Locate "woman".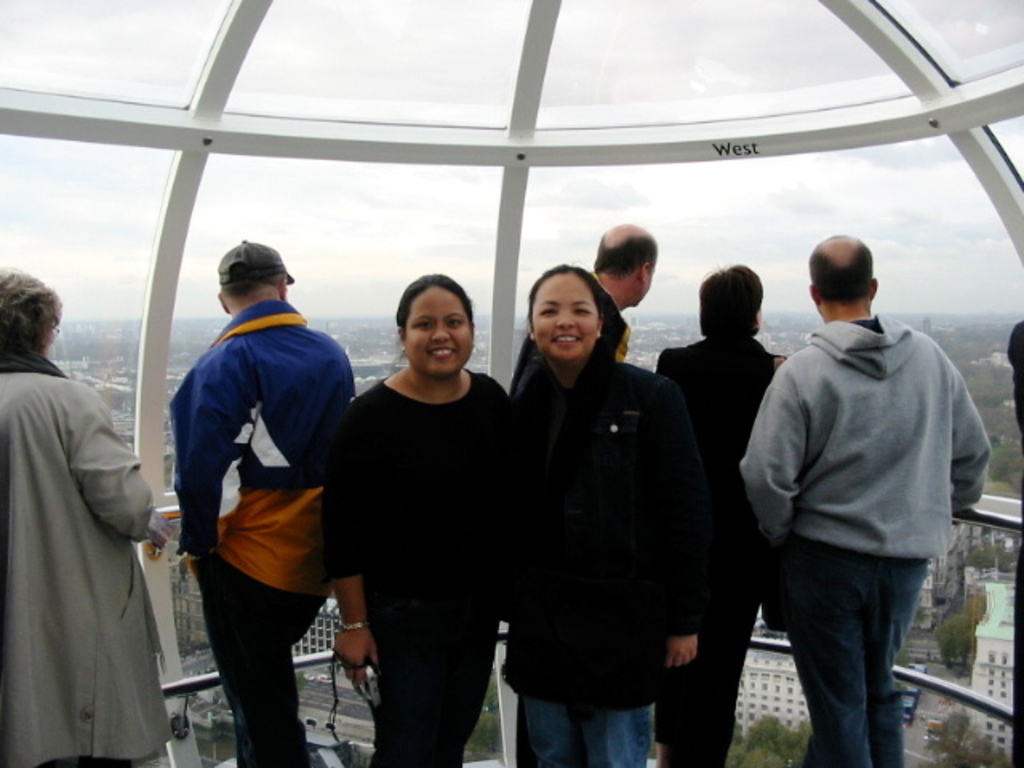
Bounding box: [322, 269, 531, 766].
